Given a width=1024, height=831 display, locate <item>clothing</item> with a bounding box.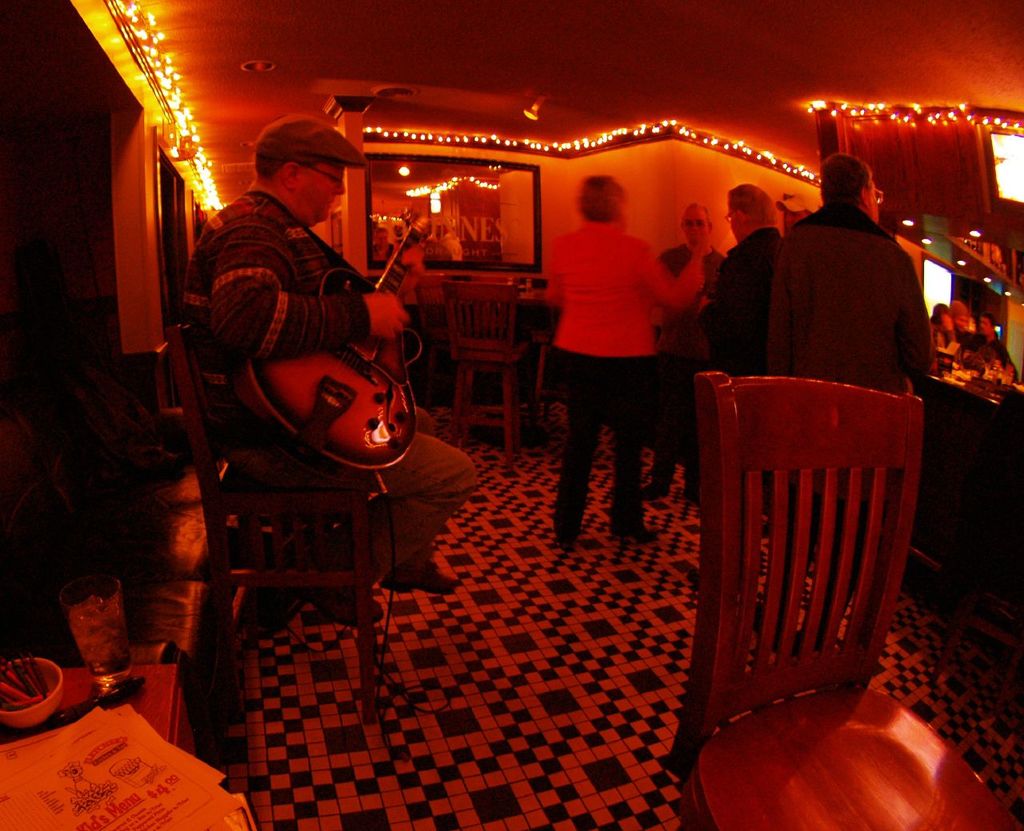
Located: (532,226,723,550).
